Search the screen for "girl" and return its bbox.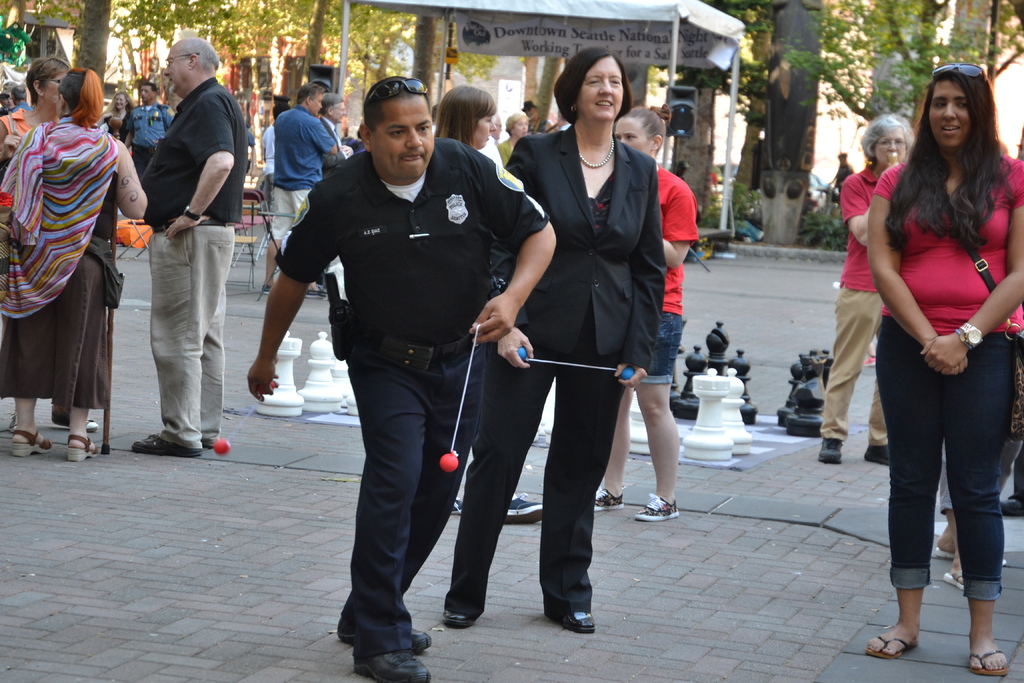
Found: <box>0,56,70,189</box>.
